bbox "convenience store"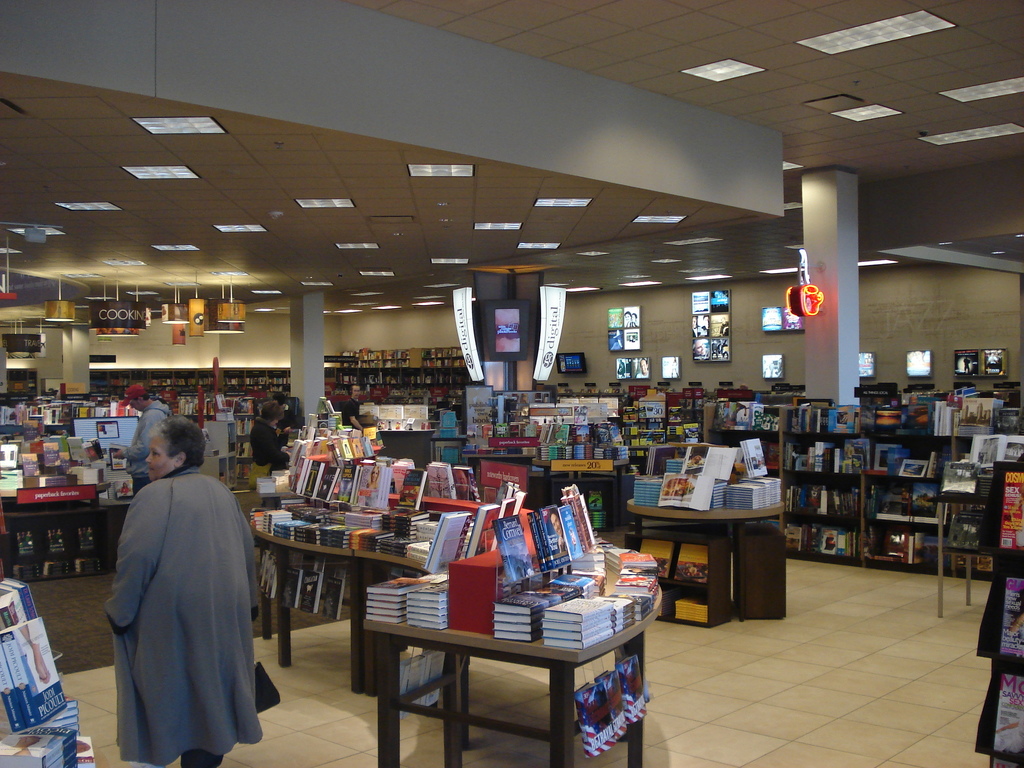
0, 15, 1023, 757
